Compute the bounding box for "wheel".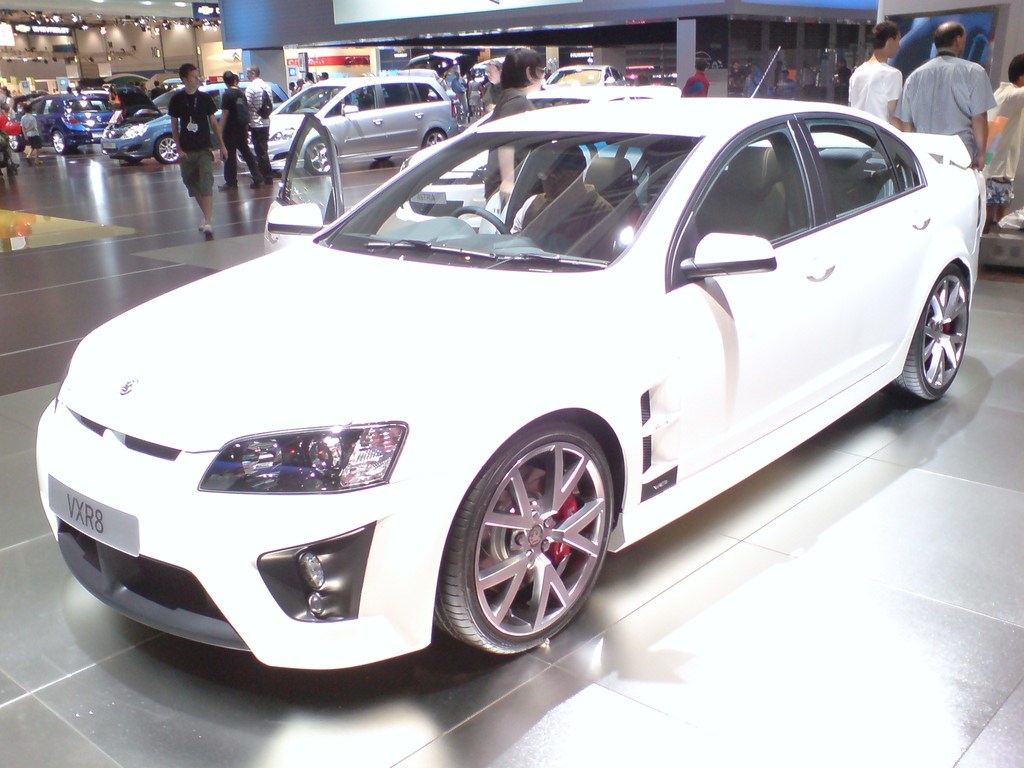
305,138,341,172.
